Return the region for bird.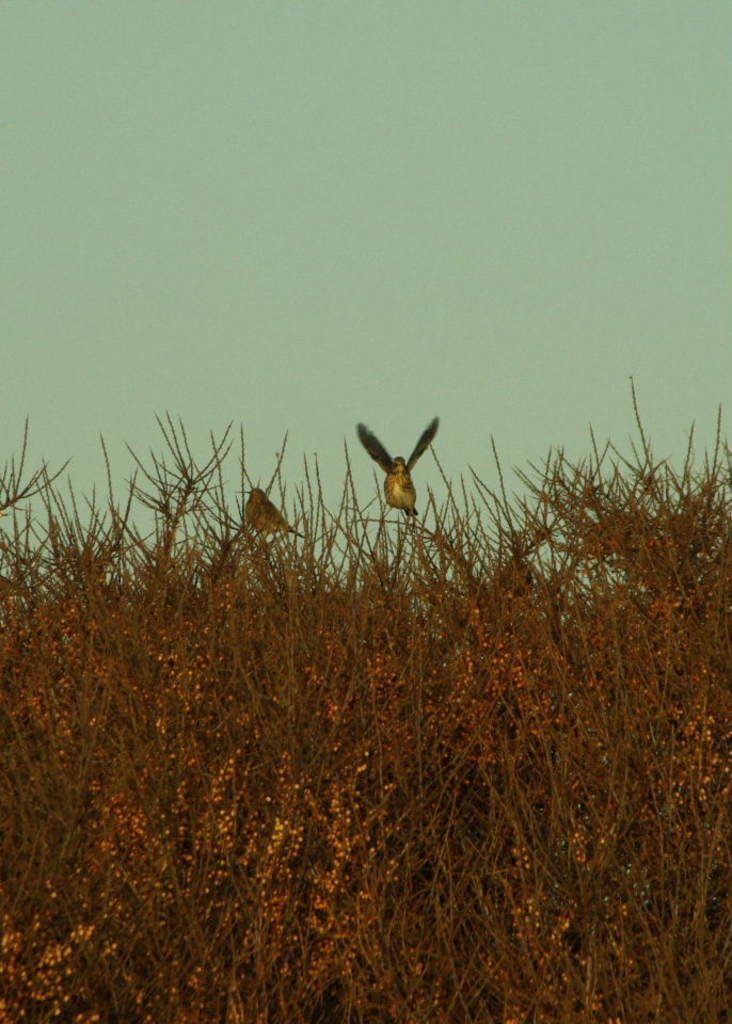
l=241, t=487, r=309, b=553.
